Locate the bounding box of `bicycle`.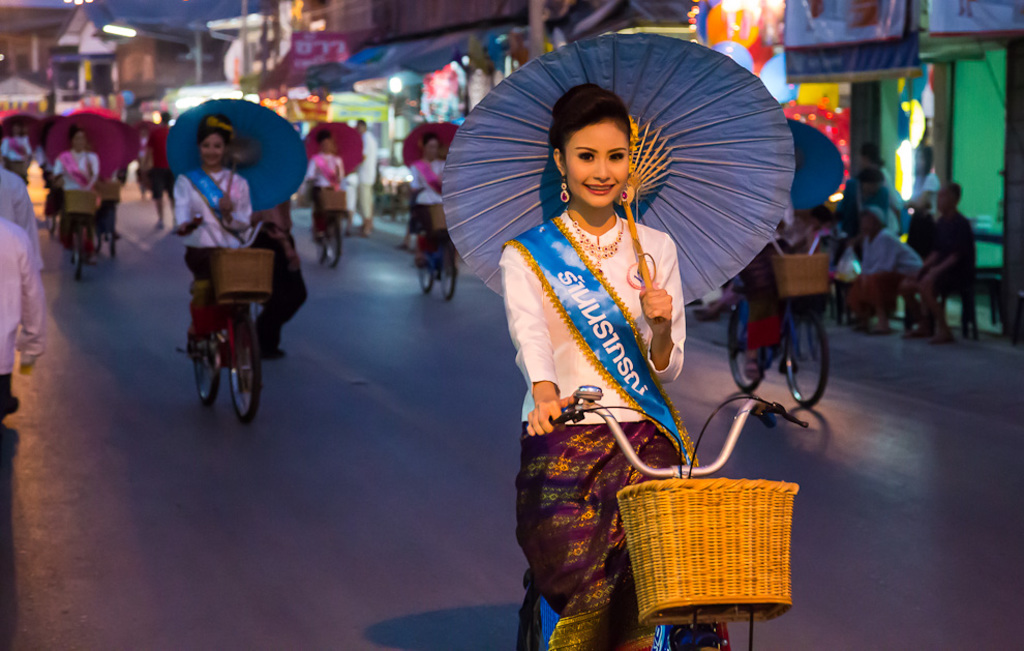
Bounding box: 411/191/462/298.
